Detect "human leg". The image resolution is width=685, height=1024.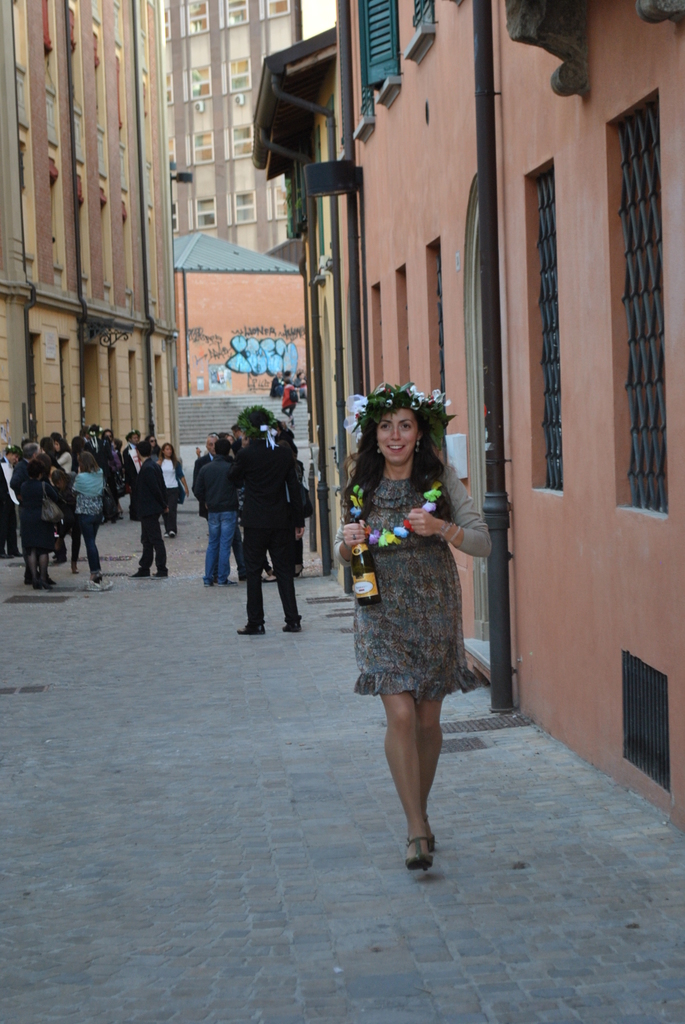
left=265, top=524, right=306, bottom=633.
